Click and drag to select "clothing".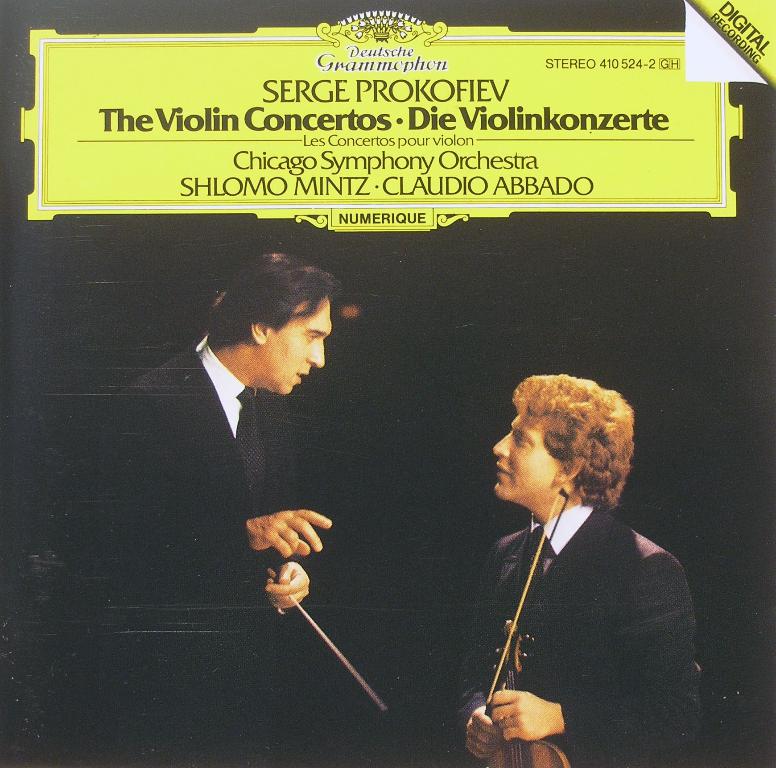
Selection: [93,335,295,767].
